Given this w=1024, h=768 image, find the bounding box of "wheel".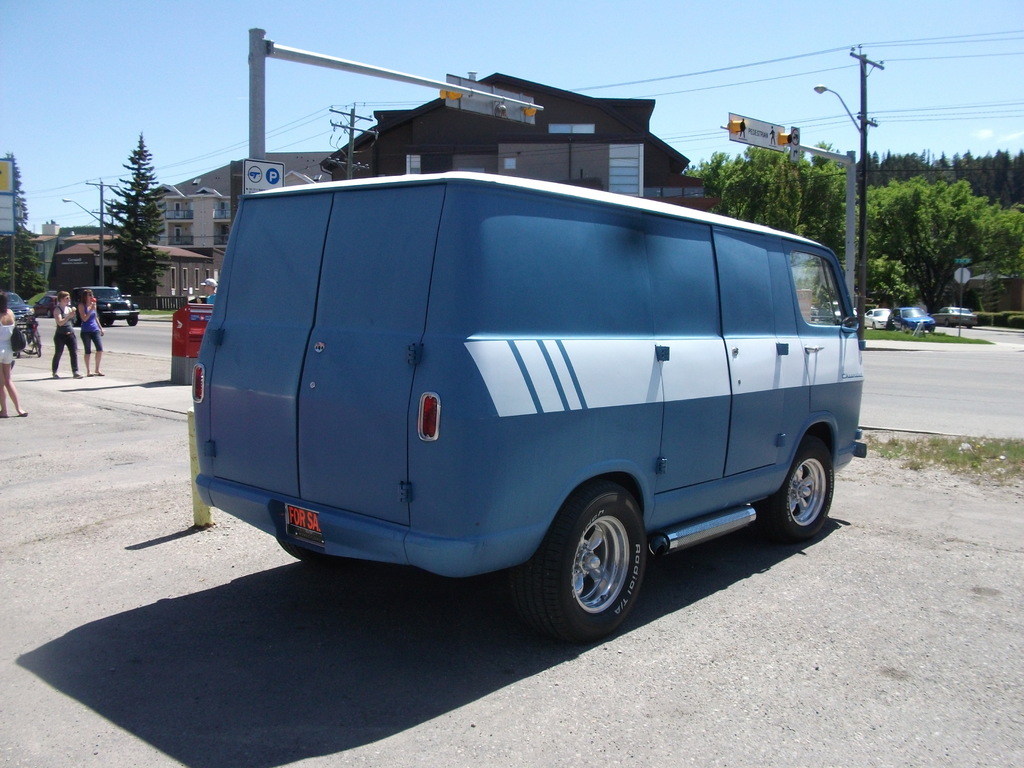
BBox(929, 328, 935, 332).
